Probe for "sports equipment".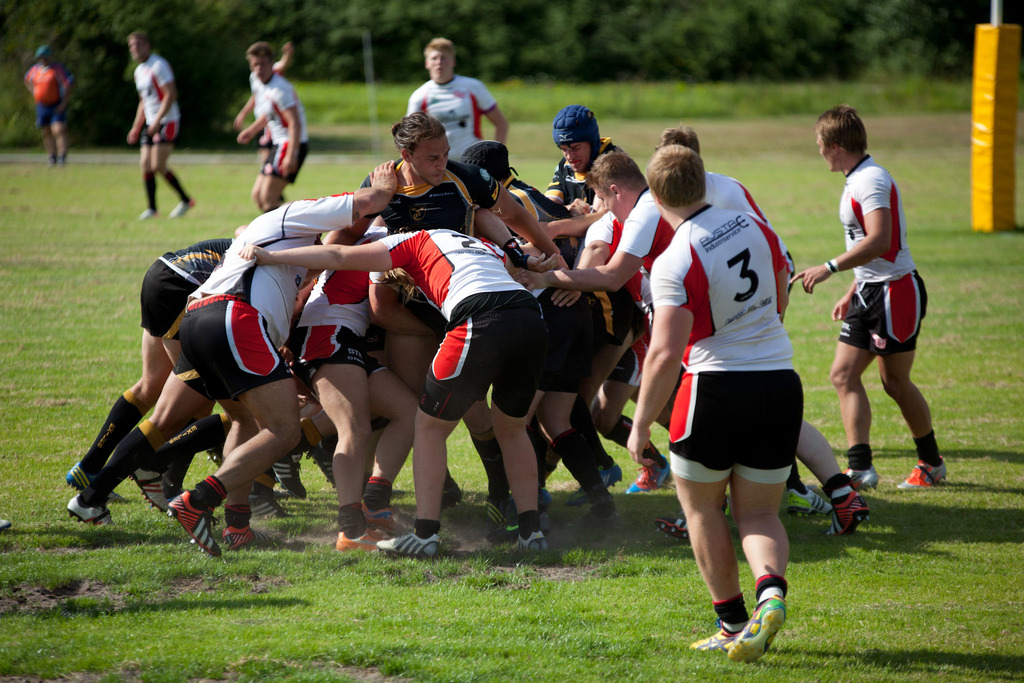
Probe result: l=724, t=592, r=788, b=661.
